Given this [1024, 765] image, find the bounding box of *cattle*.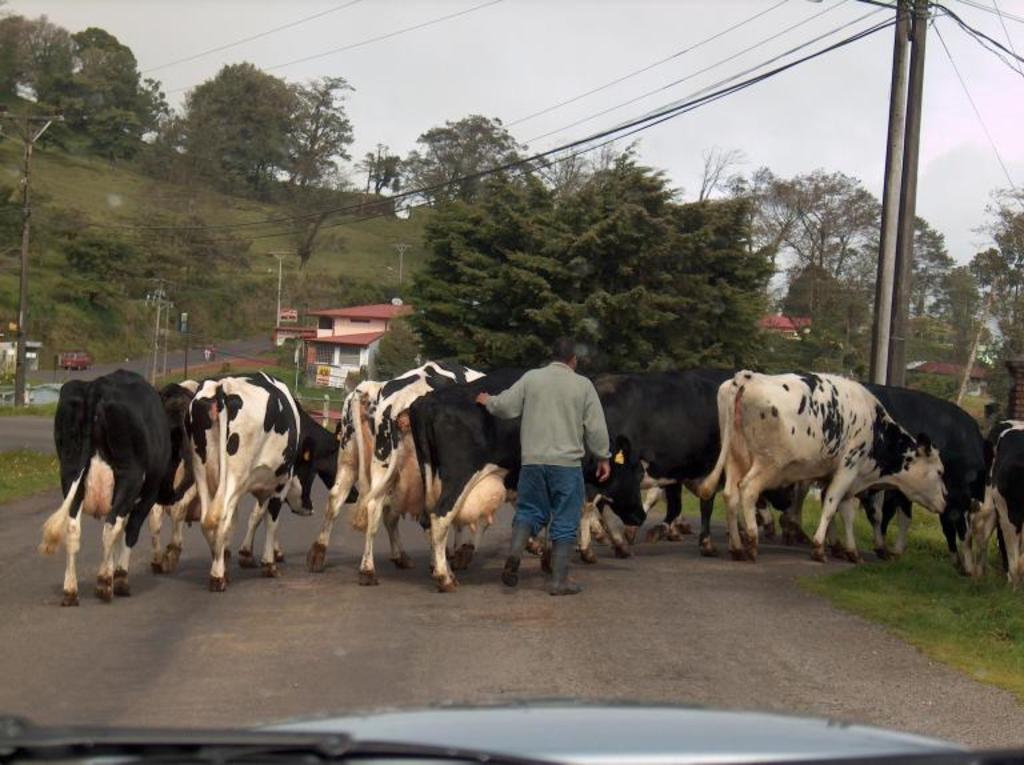
detection(184, 372, 363, 592).
